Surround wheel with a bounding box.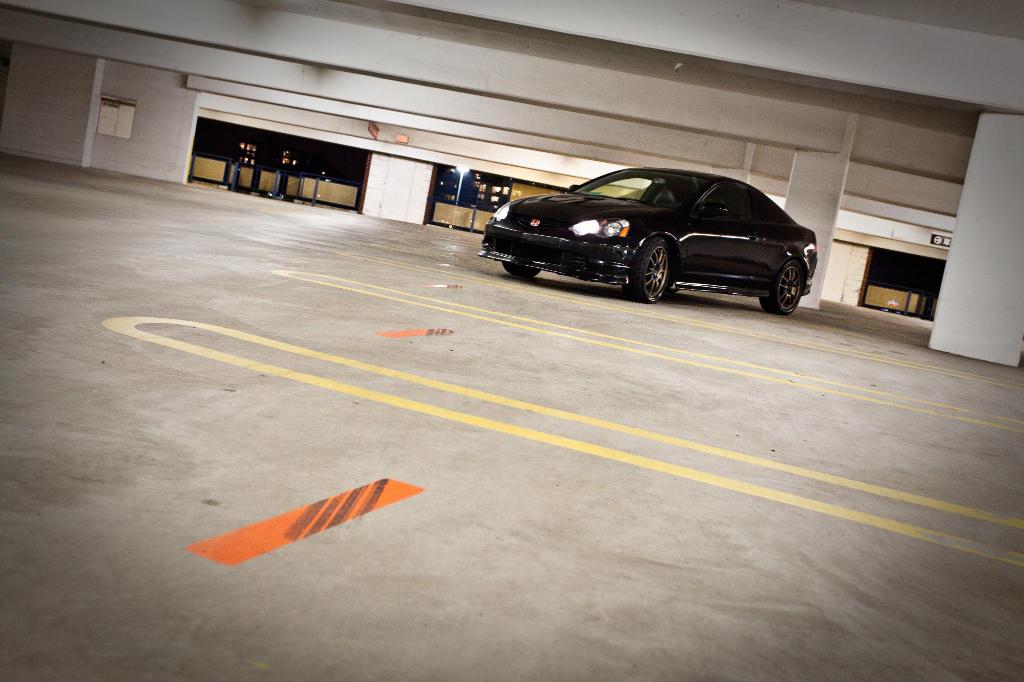
{"left": 497, "top": 262, "right": 541, "bottom": 283}.
